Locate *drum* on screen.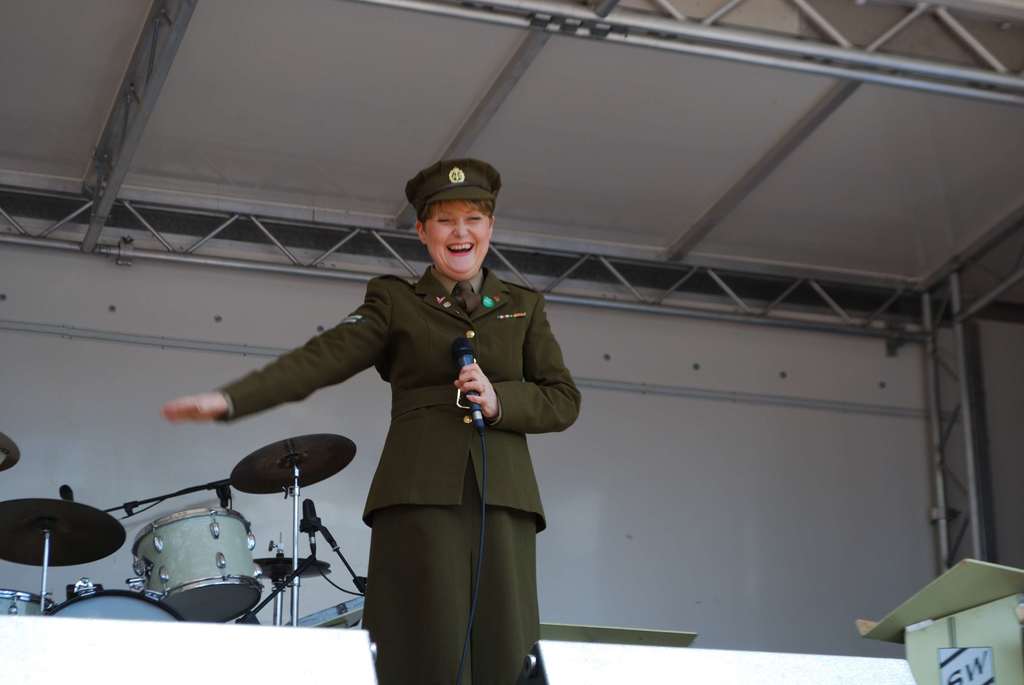
On screen at (129, 505, 261, 621).
